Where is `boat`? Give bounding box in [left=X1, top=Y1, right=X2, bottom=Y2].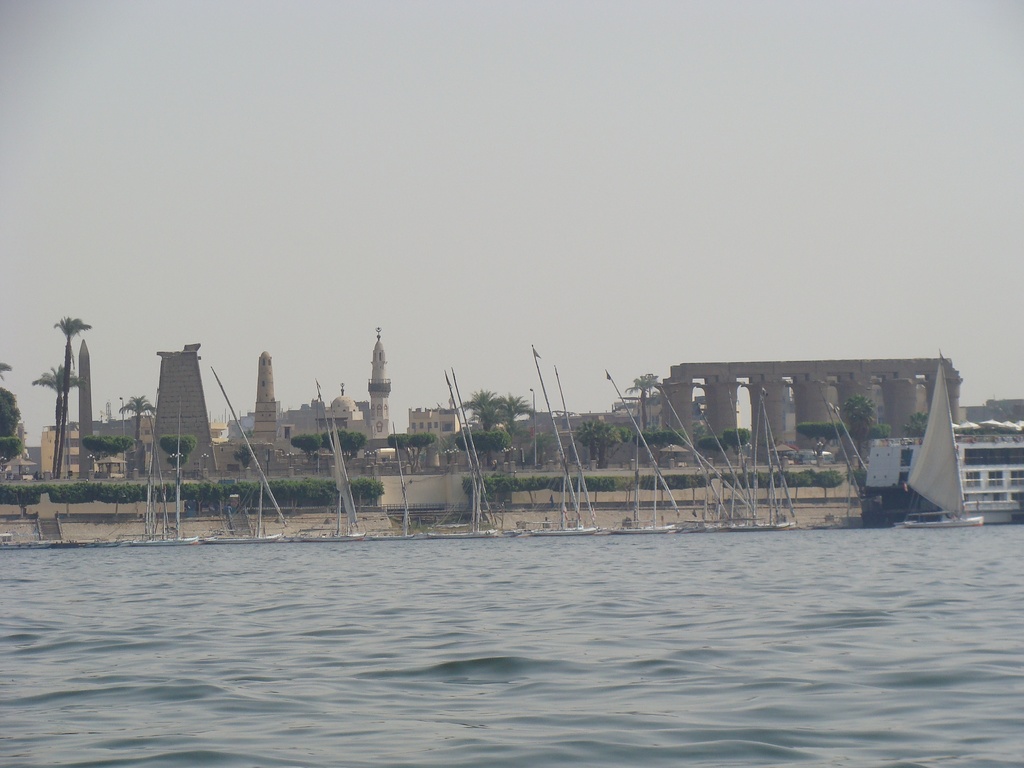
[left=52, top=541, right=78, bottom=547].
